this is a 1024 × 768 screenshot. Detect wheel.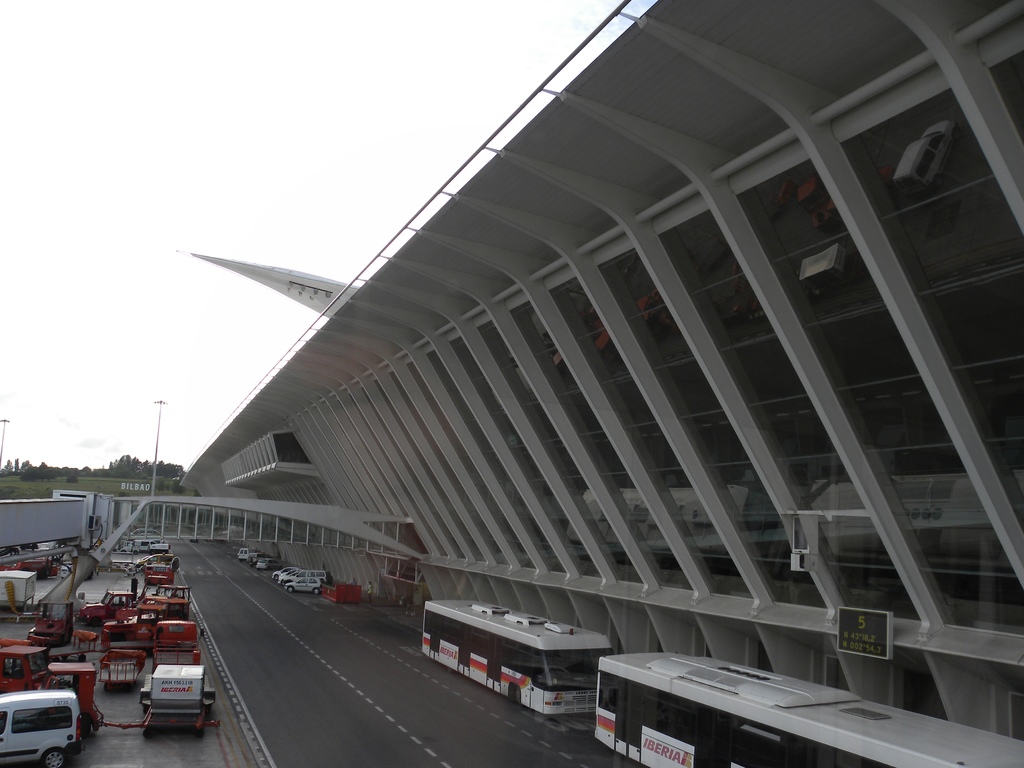
bbox(314, 589, 319, 594).
